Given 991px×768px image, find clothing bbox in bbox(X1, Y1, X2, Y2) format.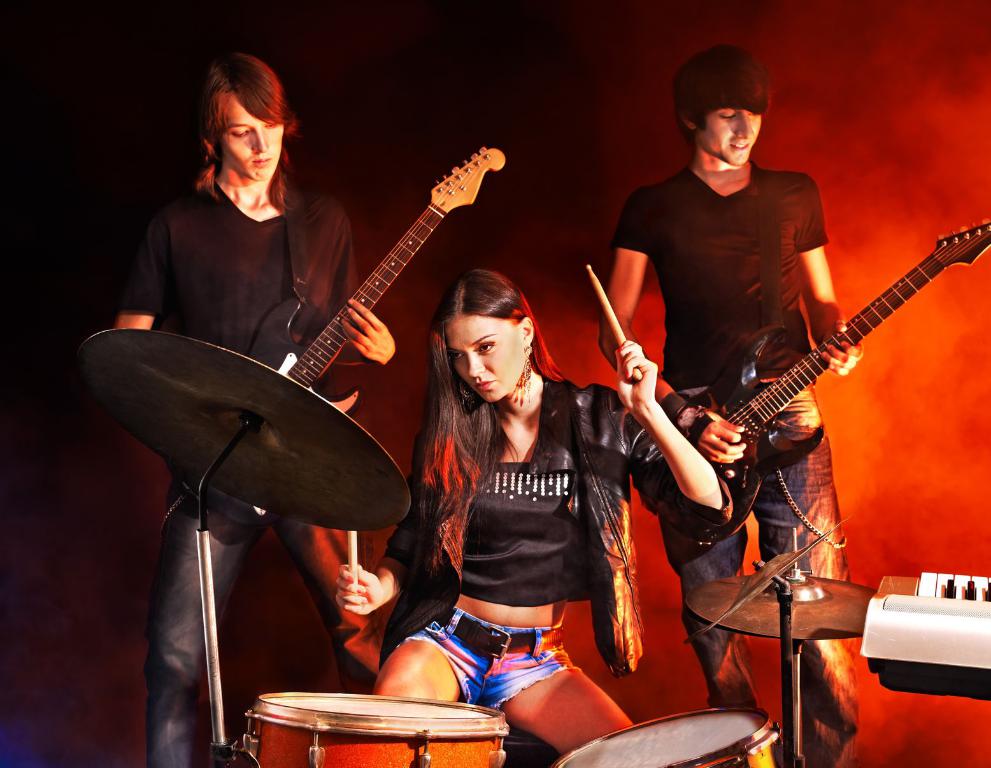
bbox(388, 376, 733, 708).
